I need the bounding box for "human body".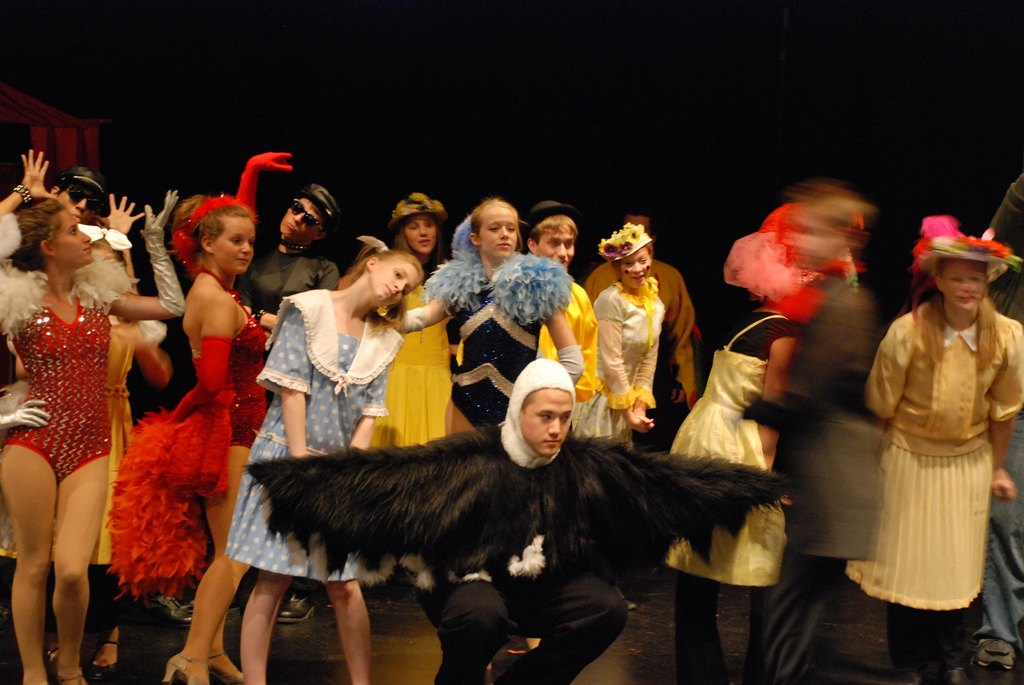
Here it is: BBox(249, 354, 780, 684).
